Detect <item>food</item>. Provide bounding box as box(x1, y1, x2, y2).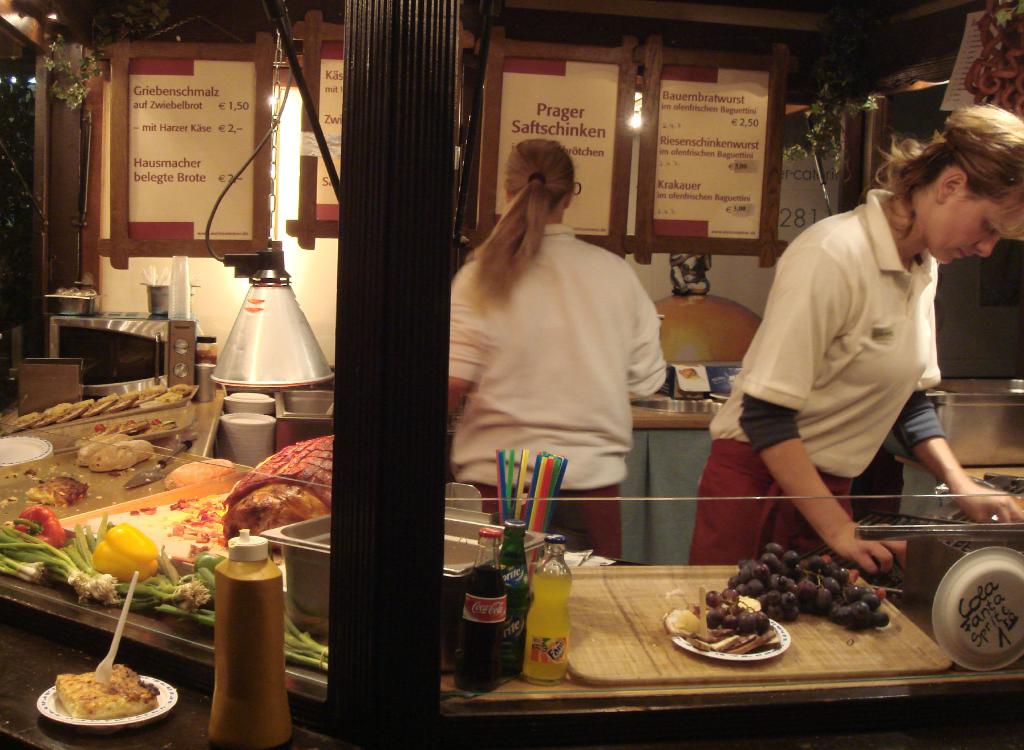
box(721, 552, 902, 612).
